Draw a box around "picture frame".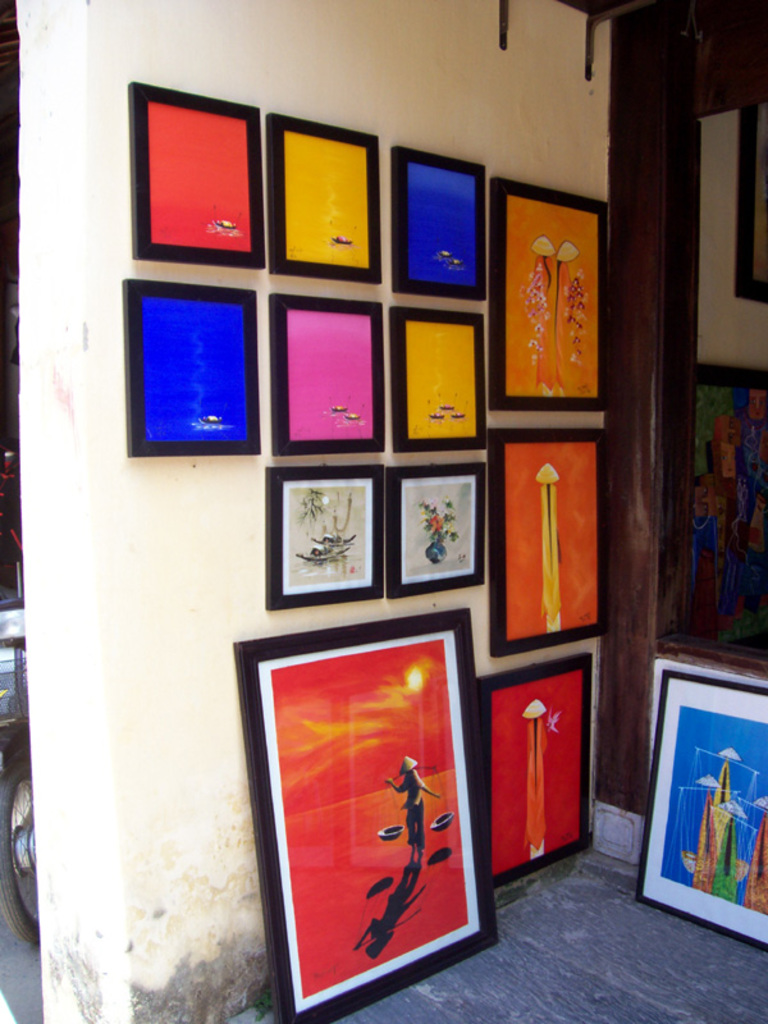
(x1=490, y1=179, x2=609, y2=412).
